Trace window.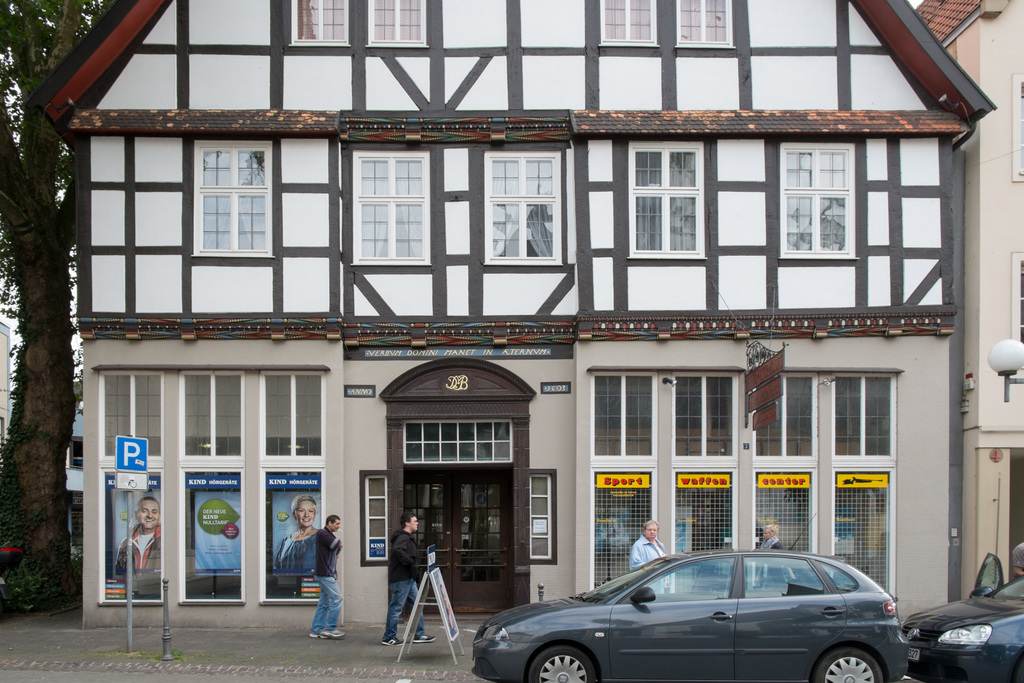
Traced to {"left": 292, "top": 0, "right": 345, "bottom": 42}.
